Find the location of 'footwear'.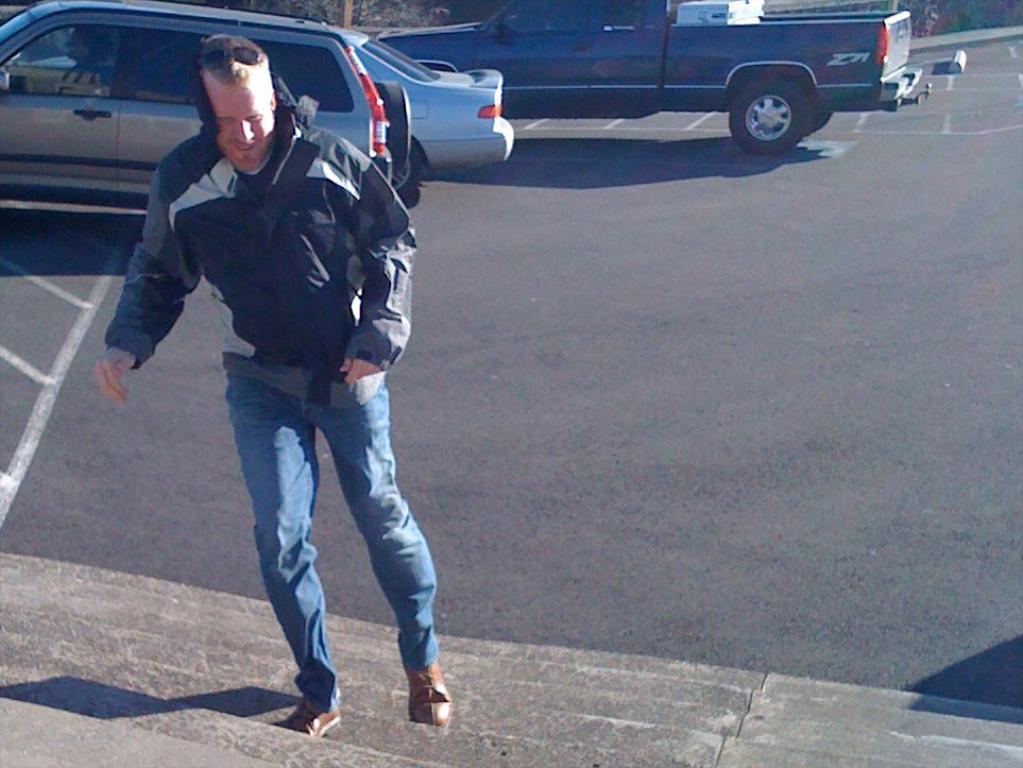
Location: [381,656,448,738].
